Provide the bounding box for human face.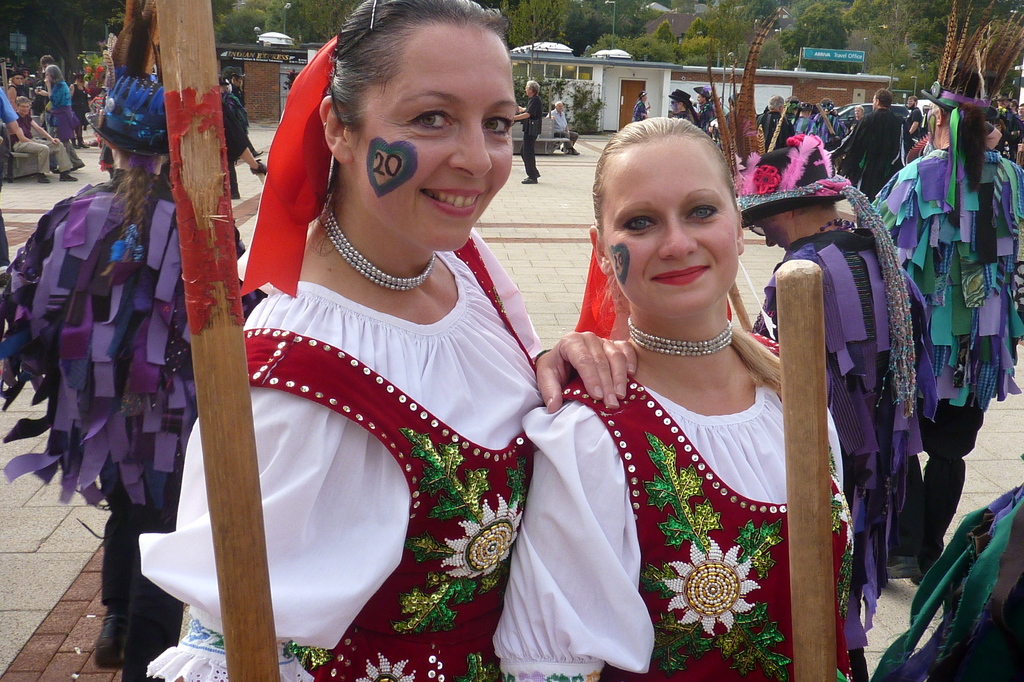
crop(355, 26, 517, 250).
